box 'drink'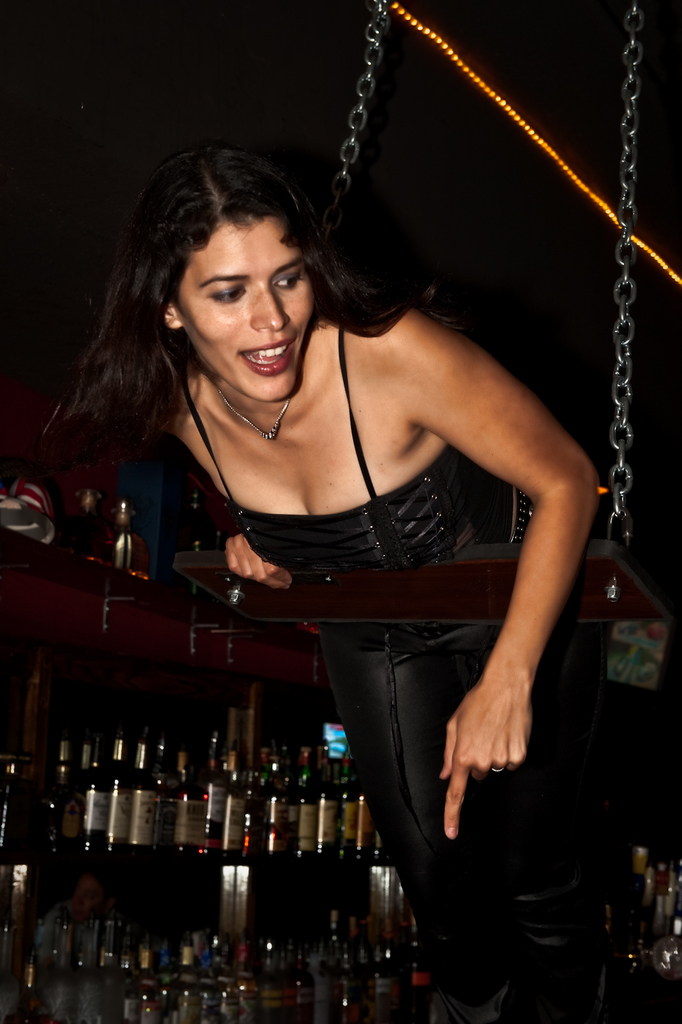
bbox(200, 732, 231, 834)
